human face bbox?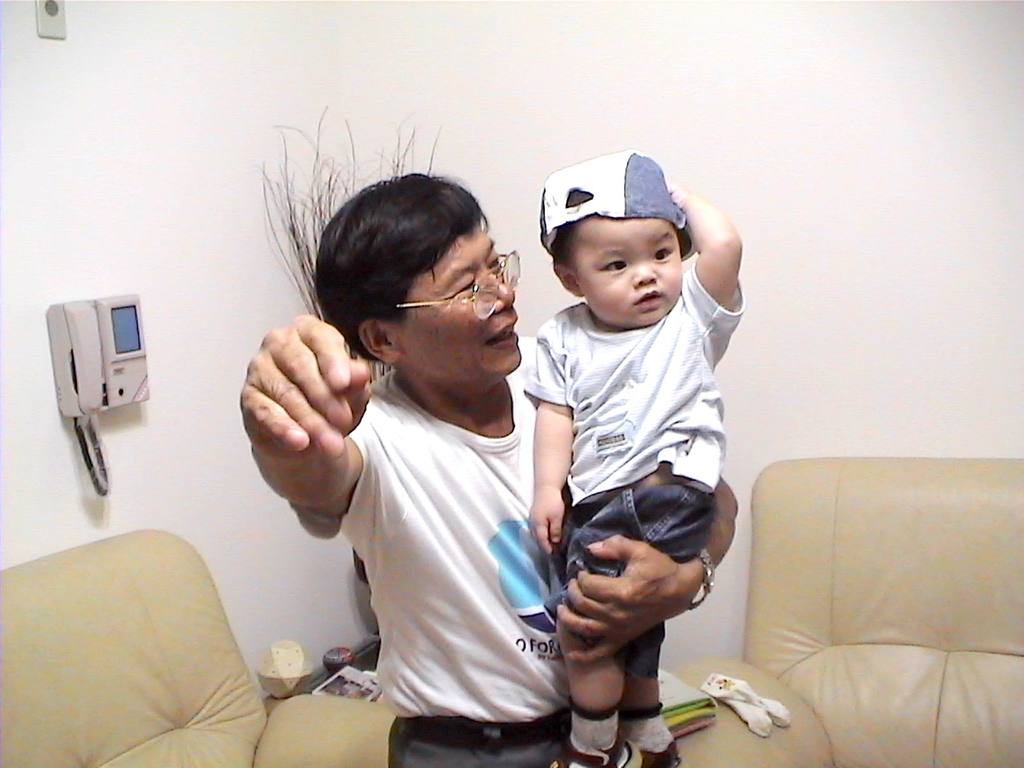
(x1=575, y1=210, x2=682, y2=321)
